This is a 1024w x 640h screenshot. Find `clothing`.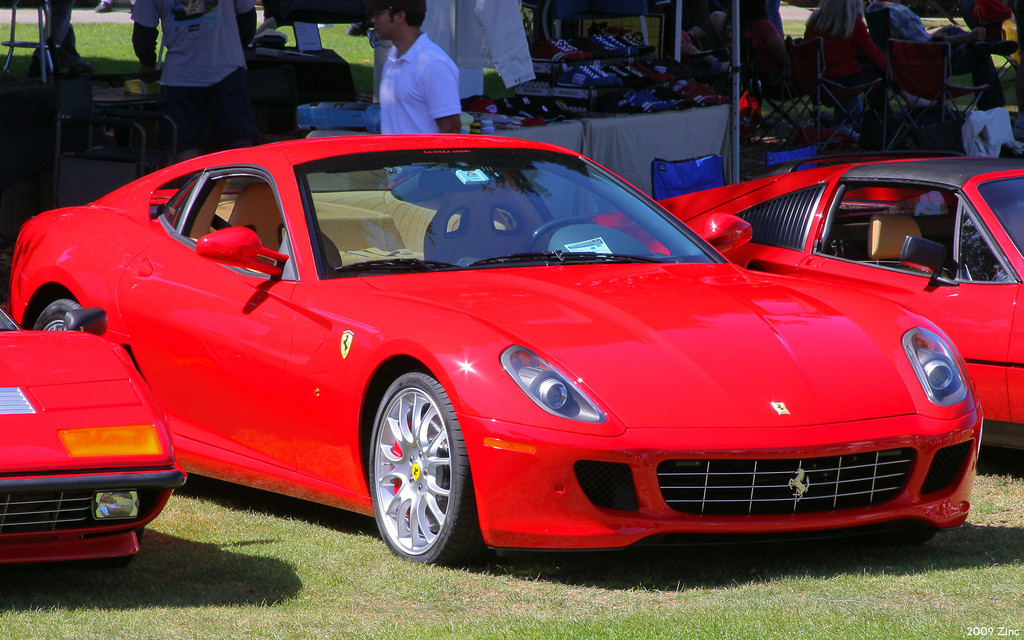
Bounding box: detection(135, 0, 250, 150).
